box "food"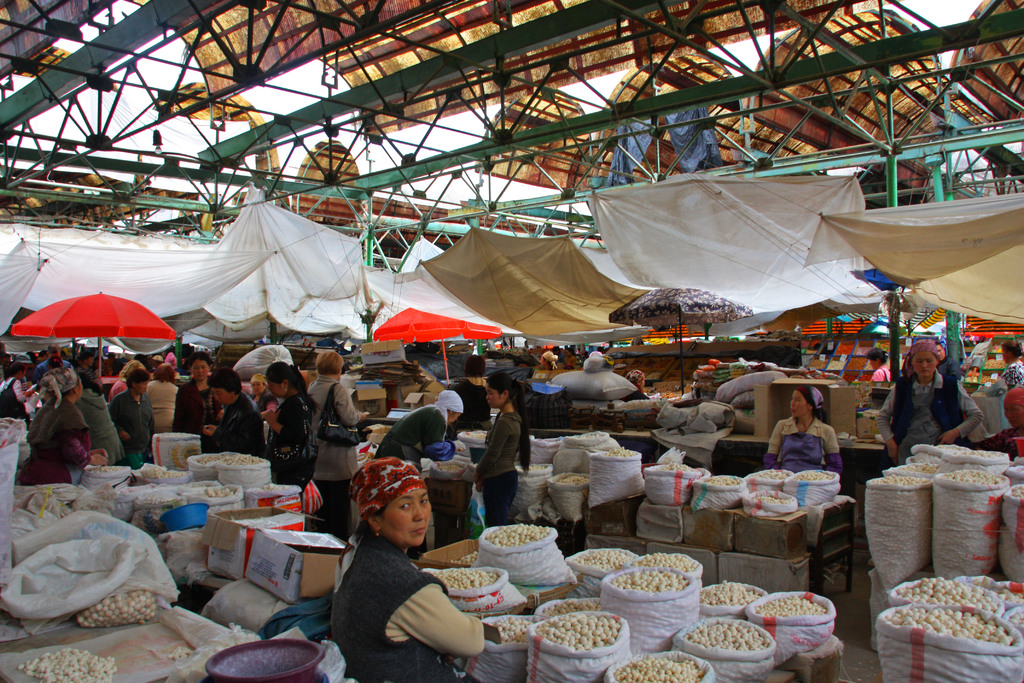
794 470 830 482
